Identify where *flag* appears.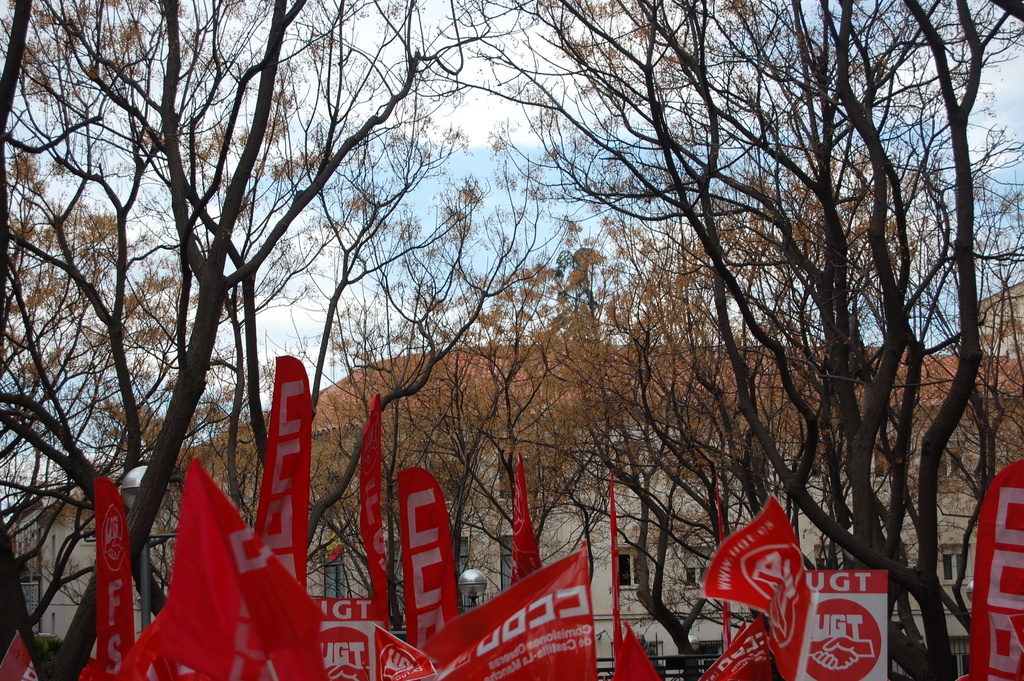
Appears at region(606, 623, 661, 680).
